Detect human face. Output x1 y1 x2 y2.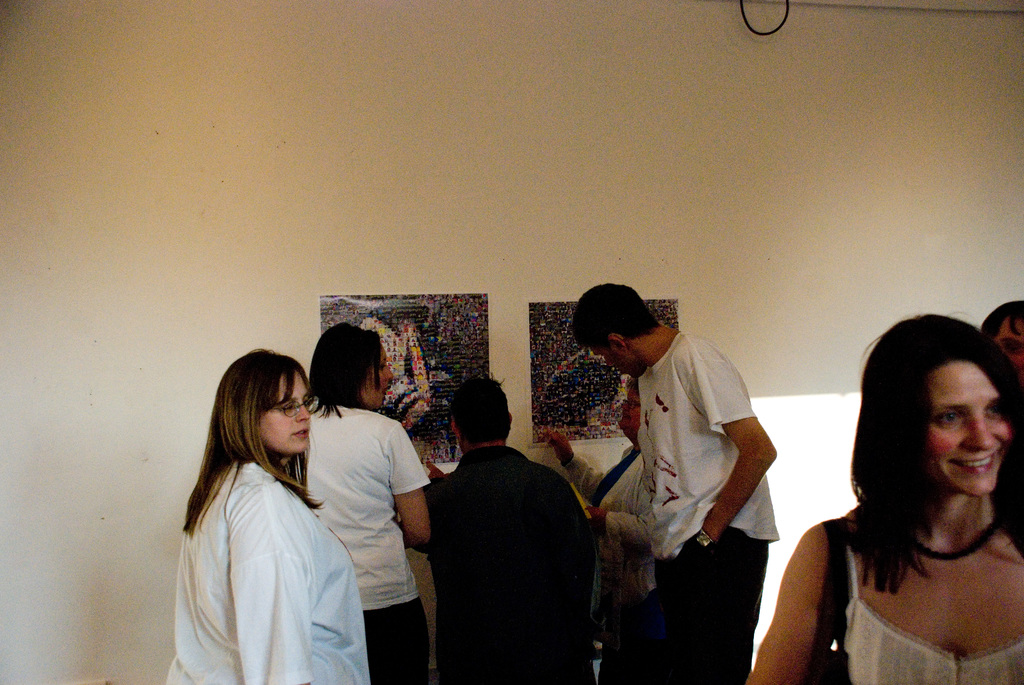
257 367 314 454.
